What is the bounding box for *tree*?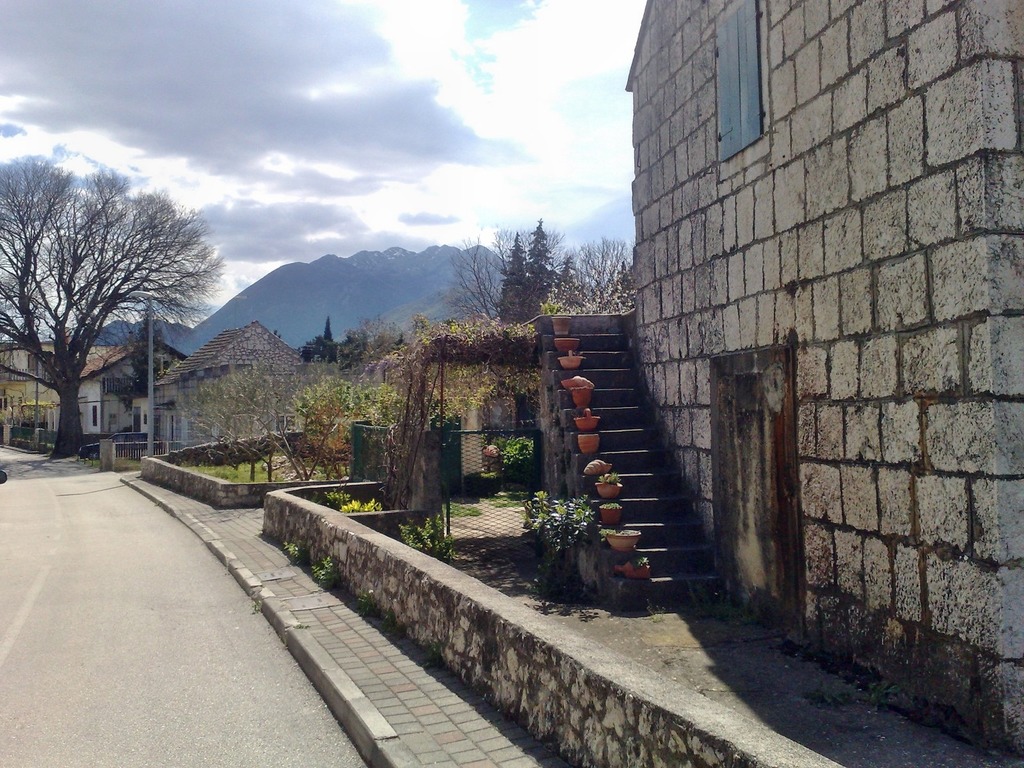
Rect(300, 322, 342, 364).
